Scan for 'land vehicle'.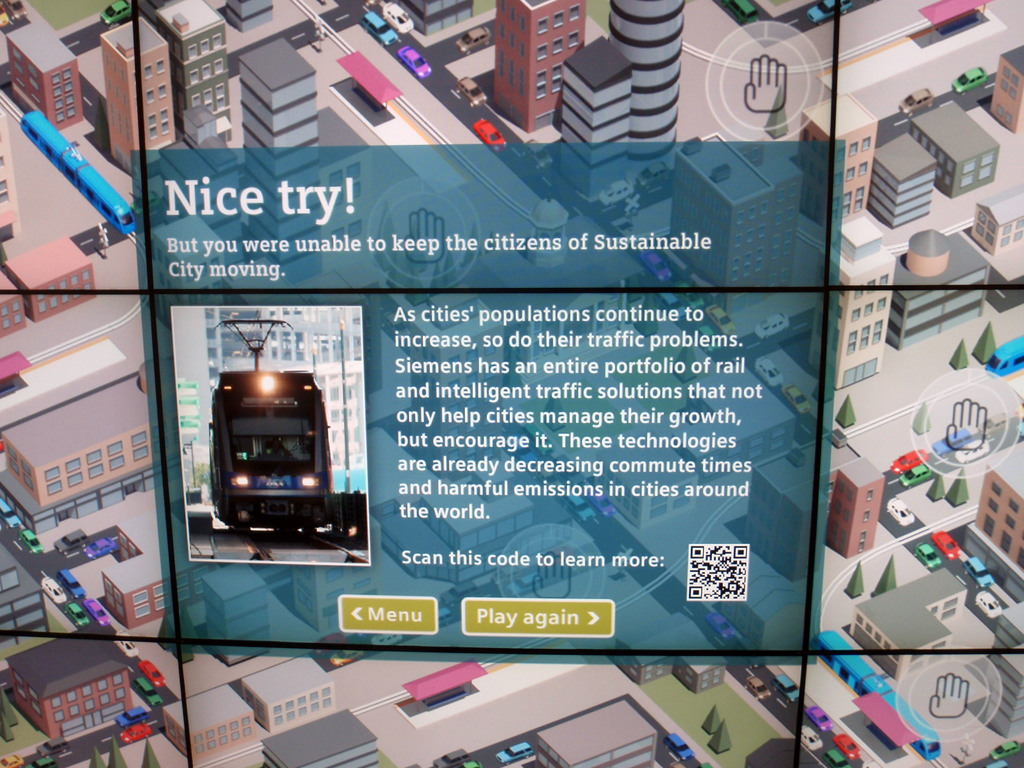
Scan result: <region>8, 0, 31, 22</region>.
